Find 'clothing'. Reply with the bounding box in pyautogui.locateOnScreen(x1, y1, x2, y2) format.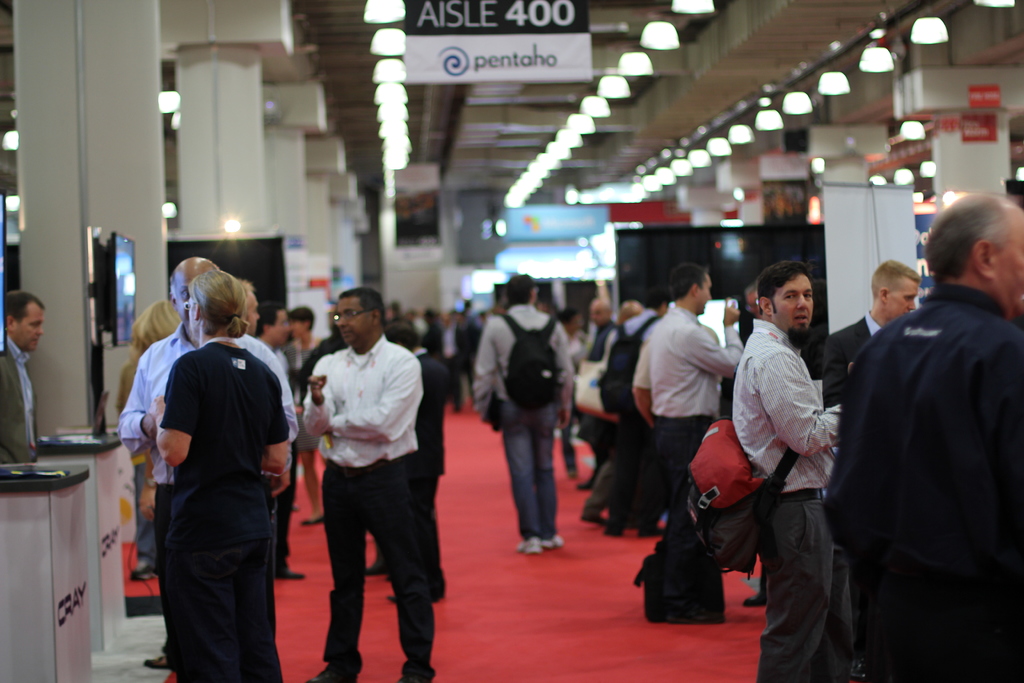
pyautogui.locateOnScreen(117, 319, 298, 650).
